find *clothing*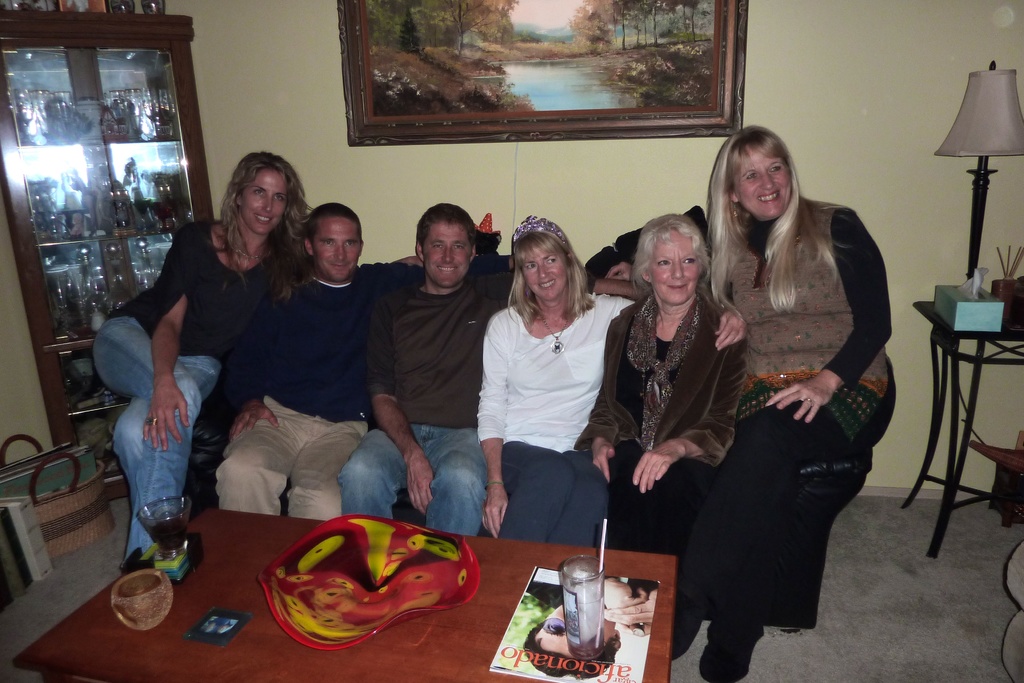
[677, 178, 886, 637]
